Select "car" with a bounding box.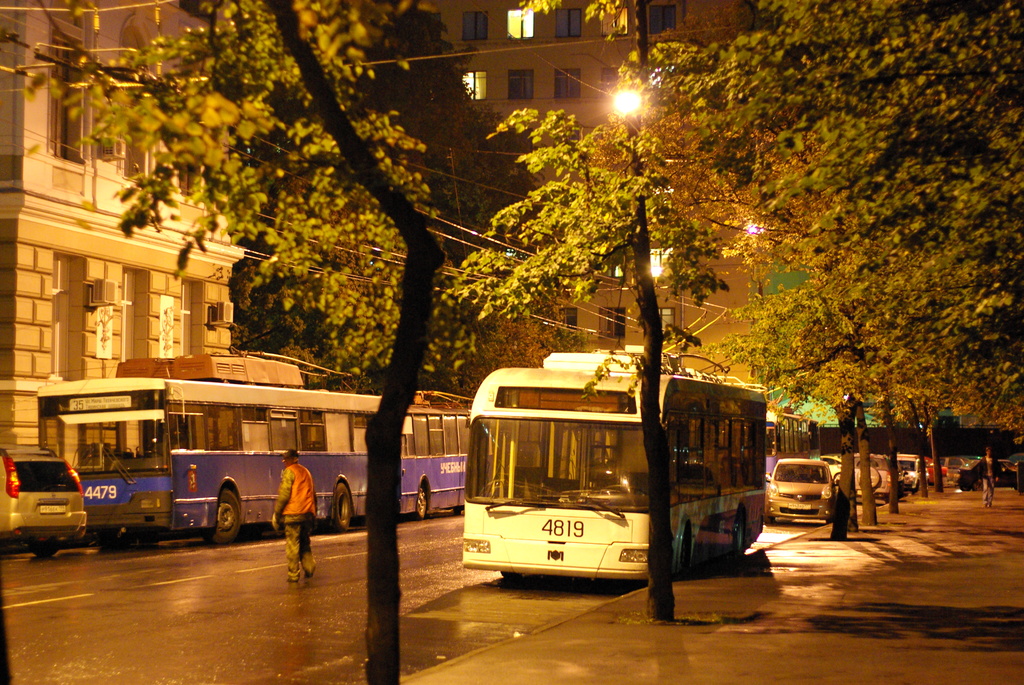
x1=829 y1=447 x2=891 y2=500.
